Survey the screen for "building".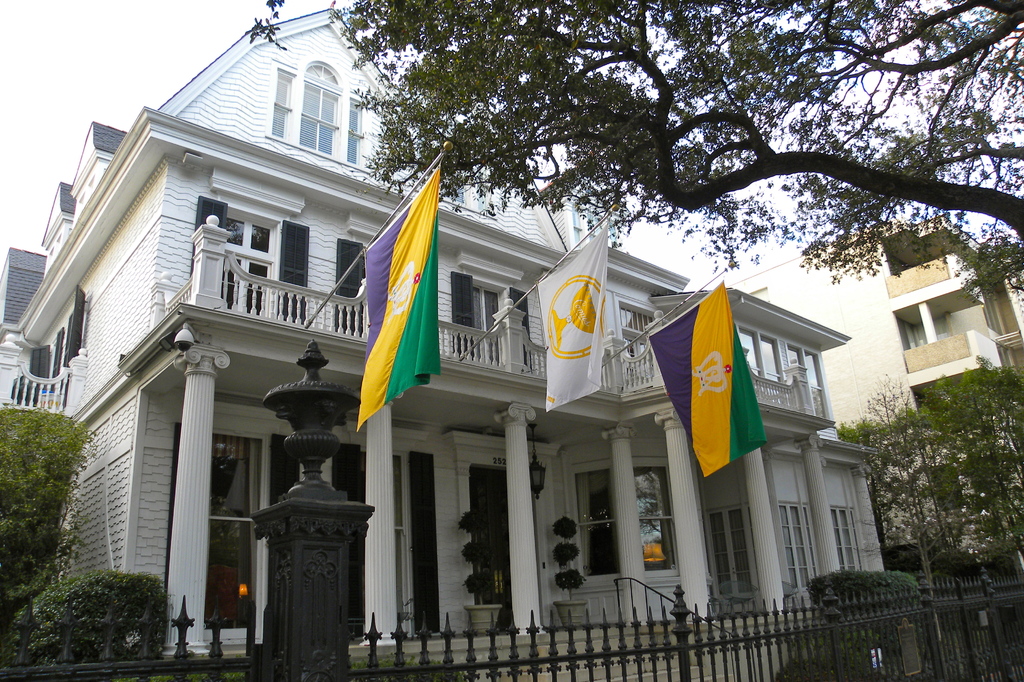
Survey found: [left=1, top=8, right=884, bottom=661].
